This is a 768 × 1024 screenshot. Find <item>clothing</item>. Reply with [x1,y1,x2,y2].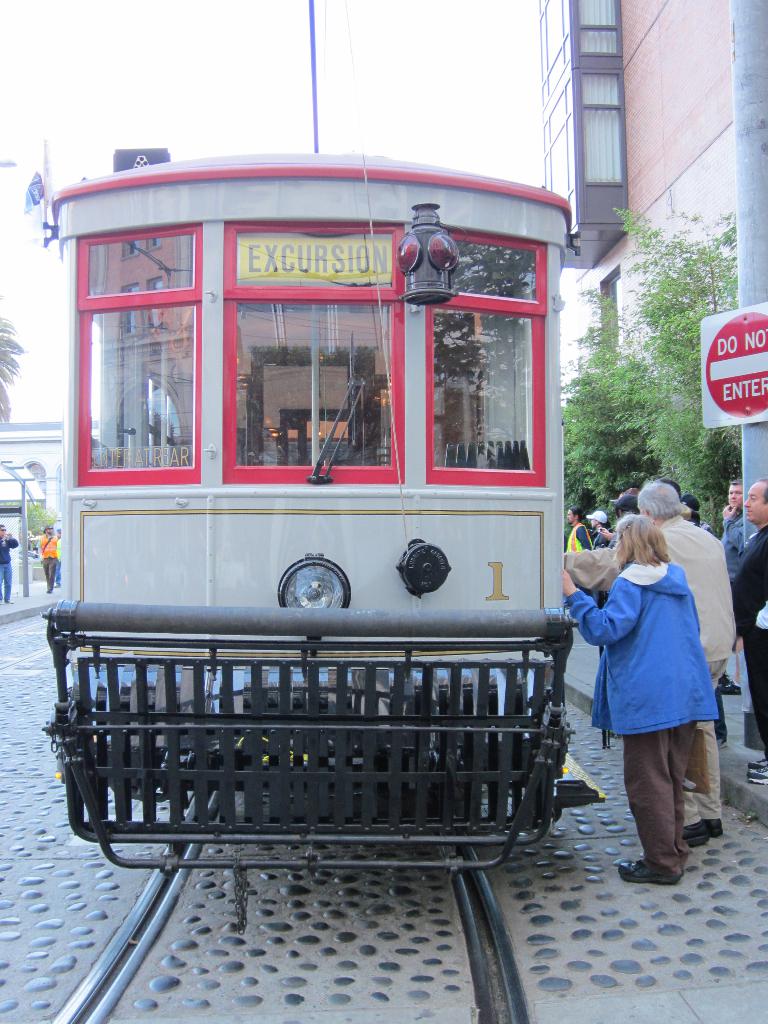
[560,554,717,888].
